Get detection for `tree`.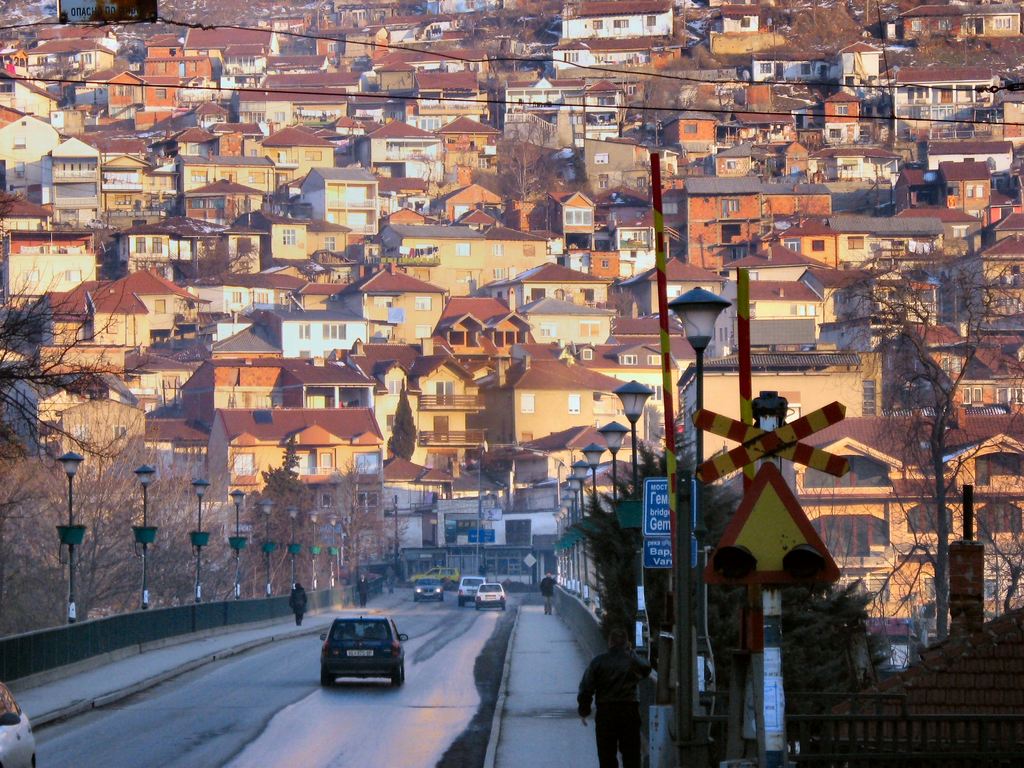
Detection: bbox=[867, 255, 999, 629].
